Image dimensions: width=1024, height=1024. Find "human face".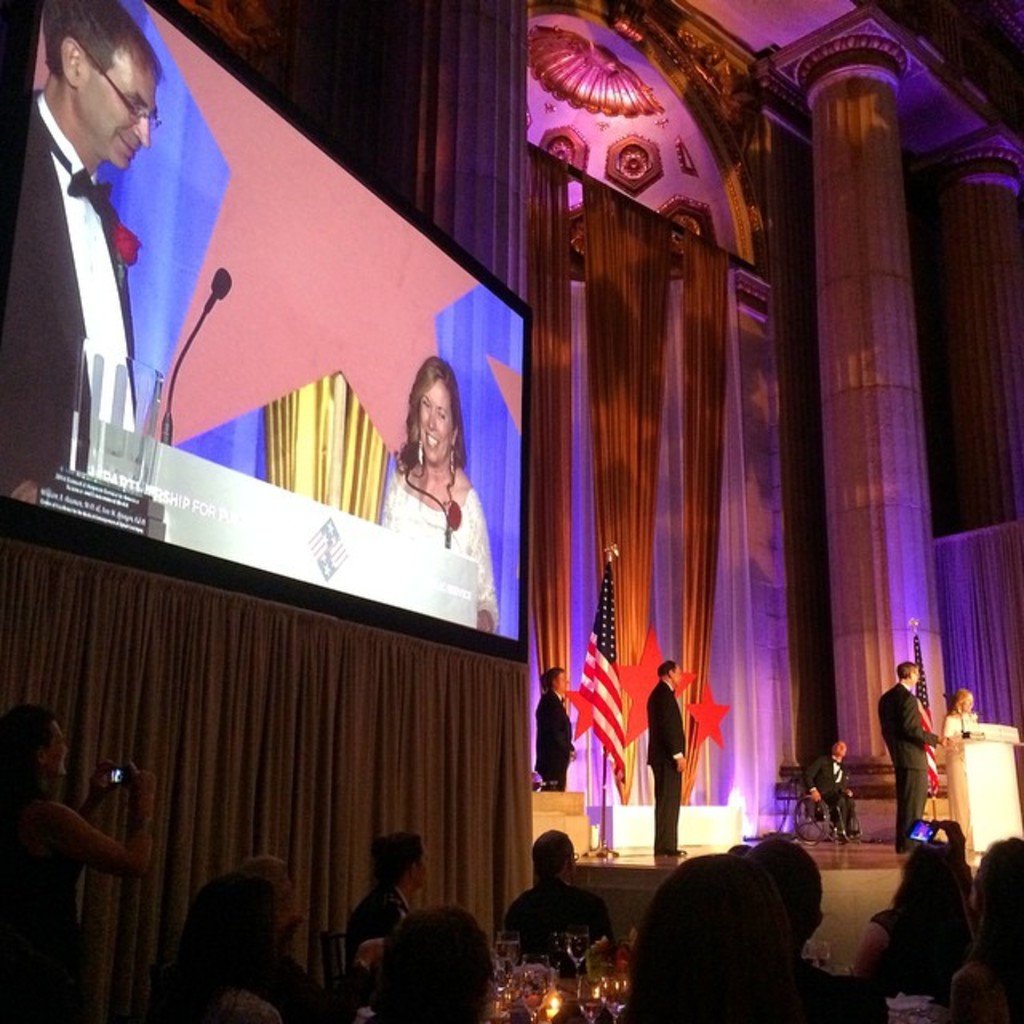
<region>414, 379, 456, 472</region>.
